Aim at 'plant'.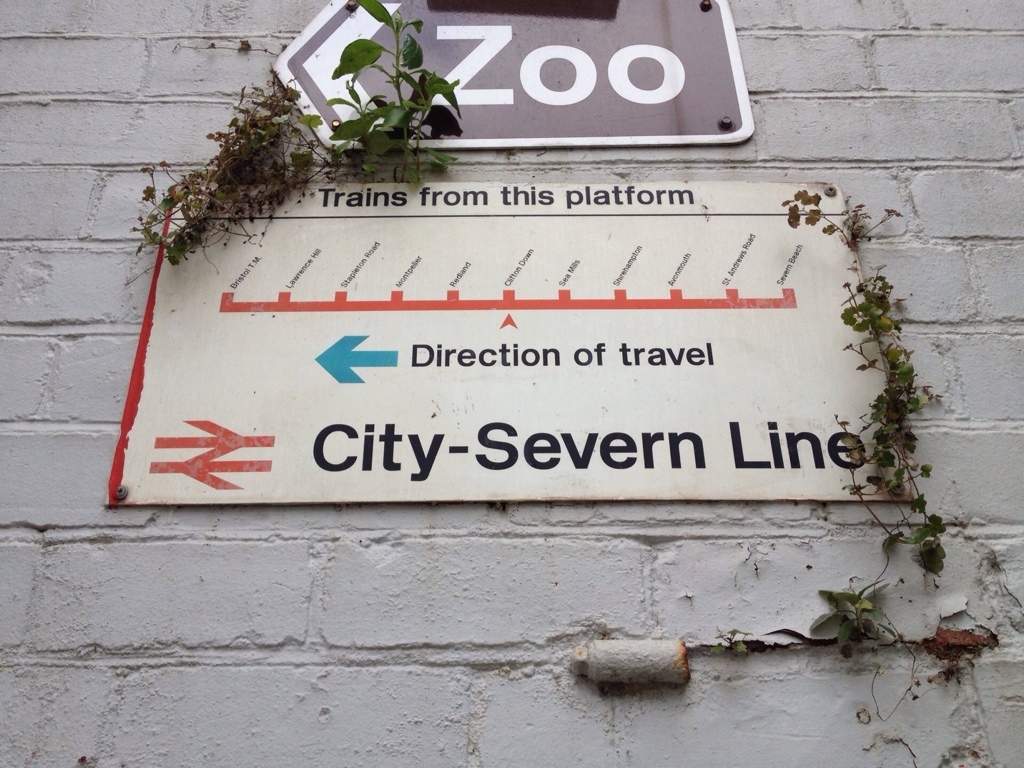
Aimed at <box>841,189,966,607</box>.
